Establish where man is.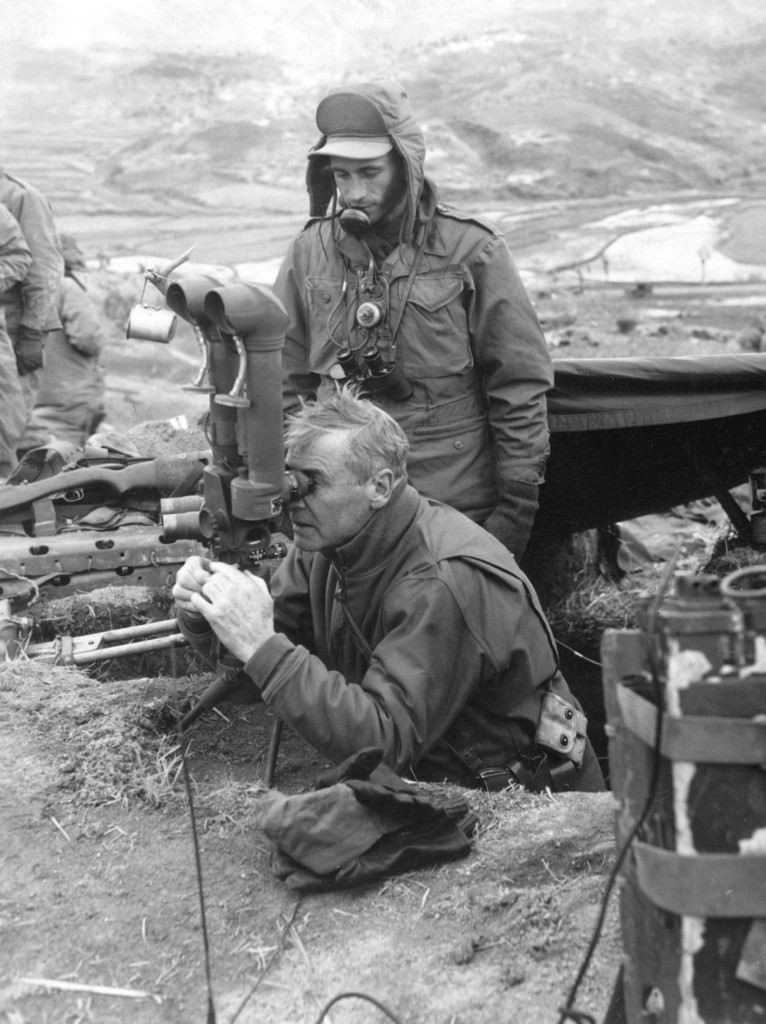
Established at select_region(209, 362, 586, 852).
